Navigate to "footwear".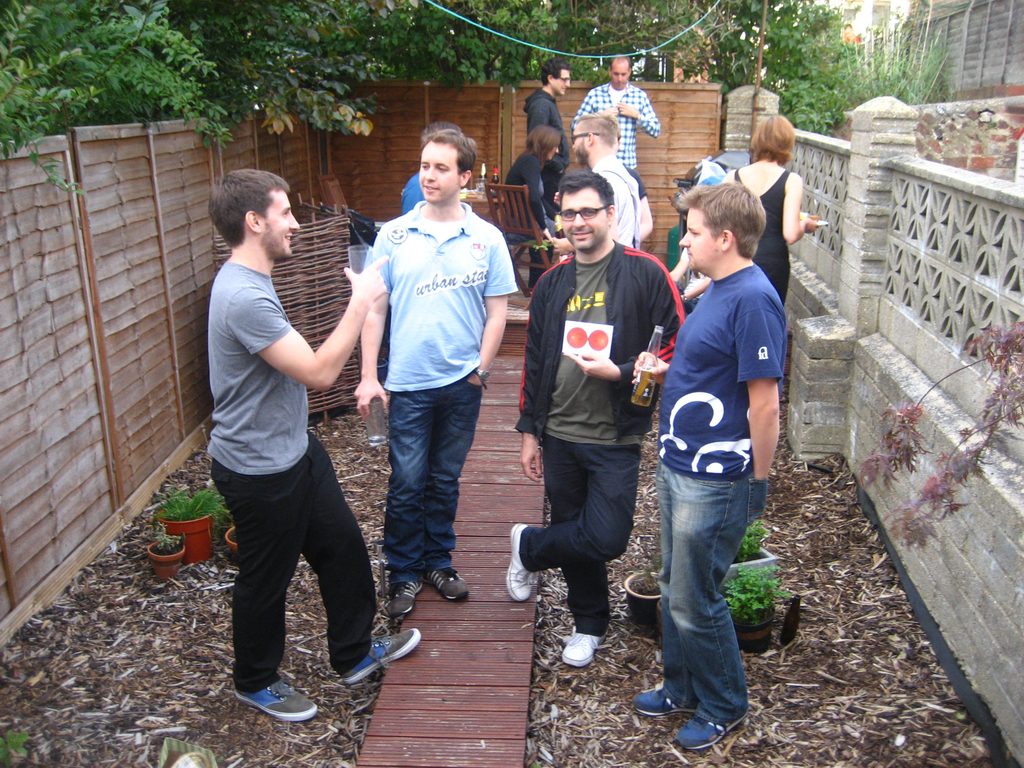
Navigation target: locate(497, 524, 539, 601).
